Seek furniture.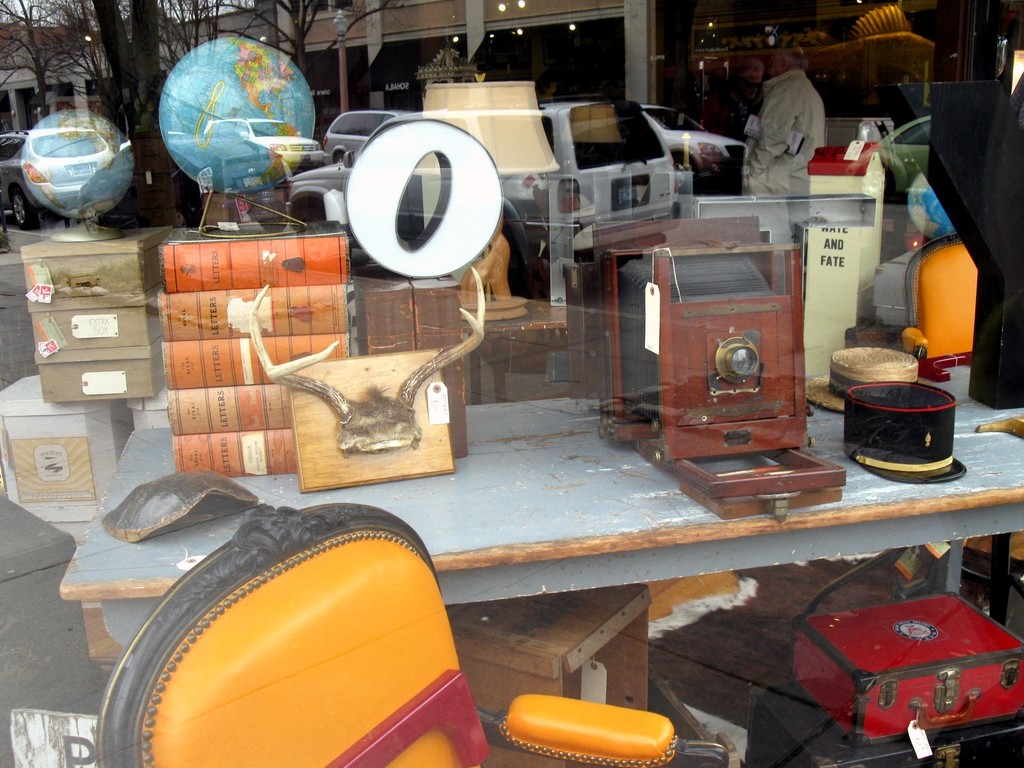
rect(97, 498, 744, 767).
